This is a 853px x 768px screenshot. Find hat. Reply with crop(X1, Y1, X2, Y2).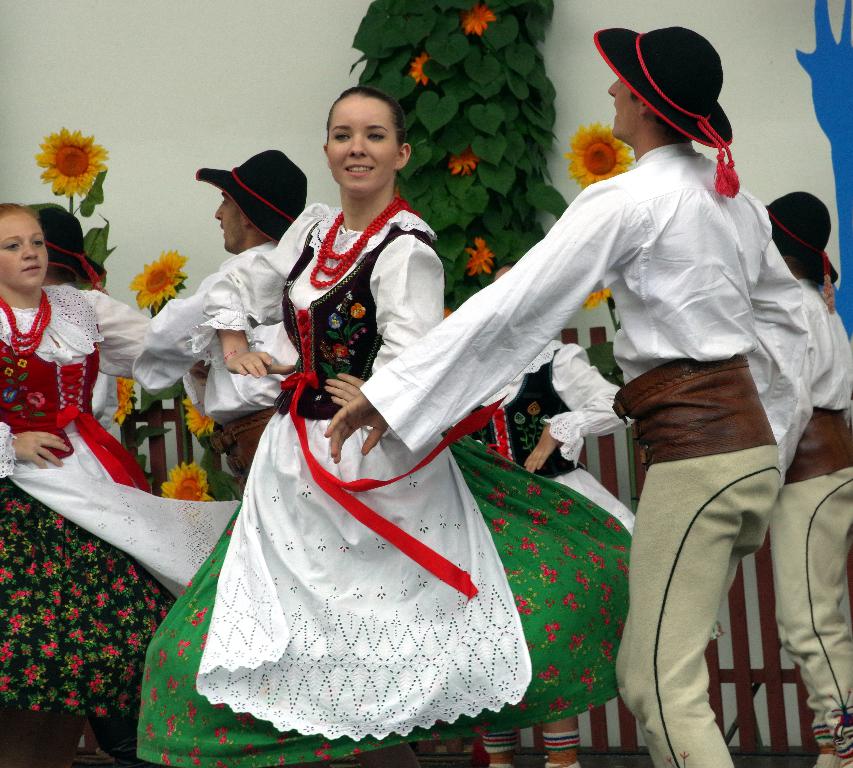
crop(595, 26, 737, 201).
